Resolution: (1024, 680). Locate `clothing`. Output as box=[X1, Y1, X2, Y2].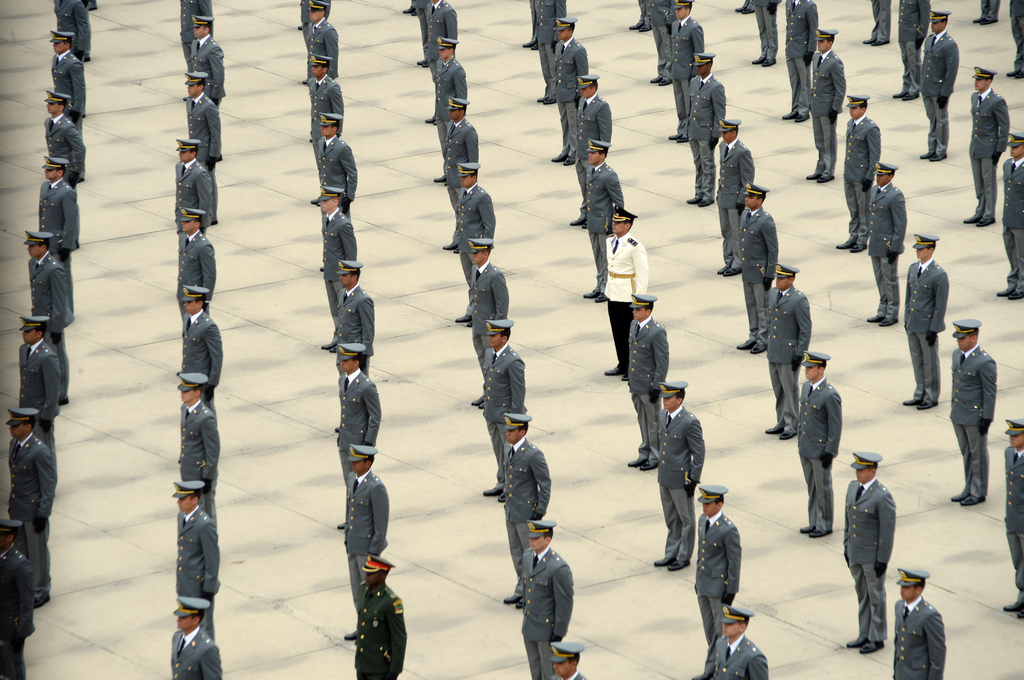
box=[53, 0, 90, 113].
